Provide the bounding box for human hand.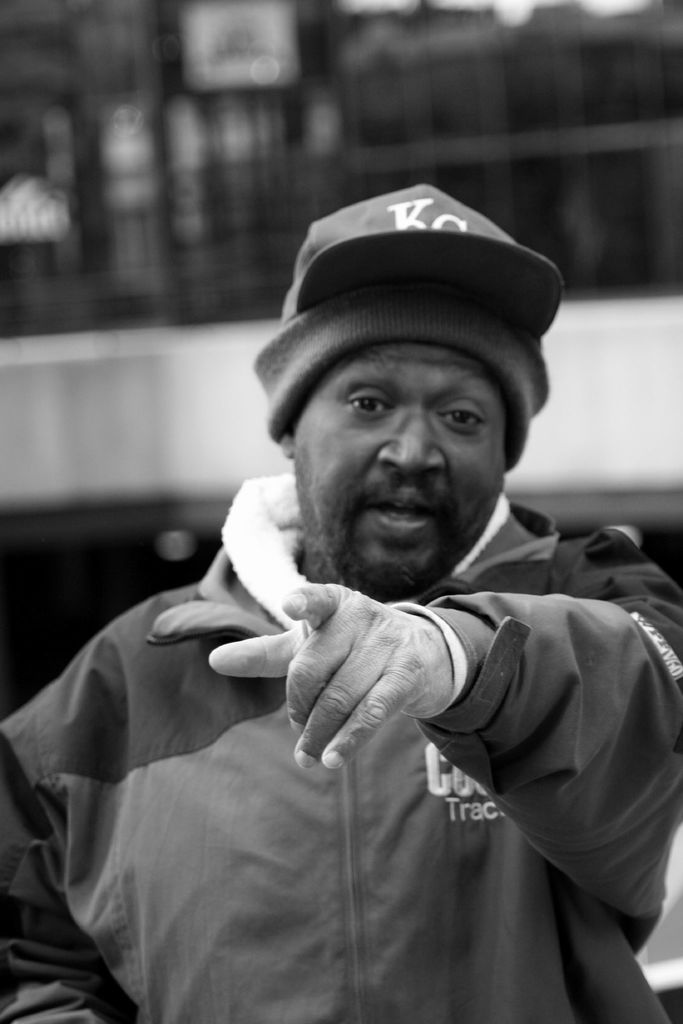
(left=190, top=582, right=509, bottom=756).
